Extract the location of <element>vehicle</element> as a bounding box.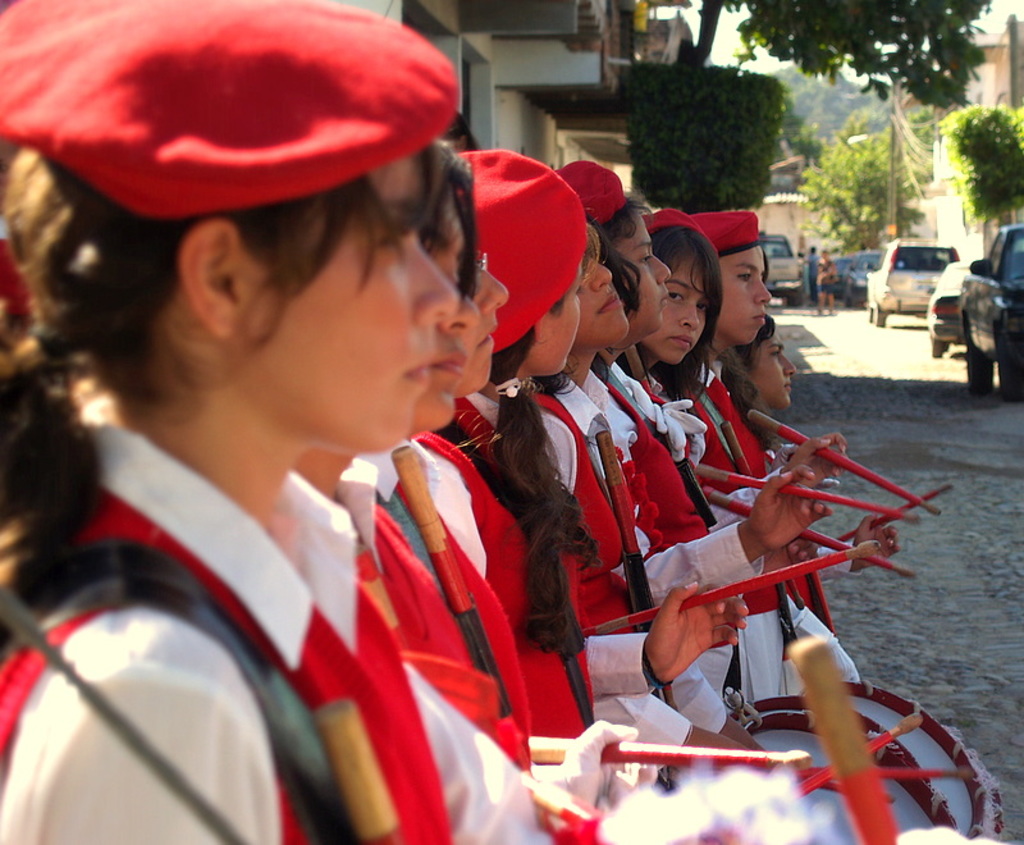
x1=828, y1=250, x2=852, y2=297.
